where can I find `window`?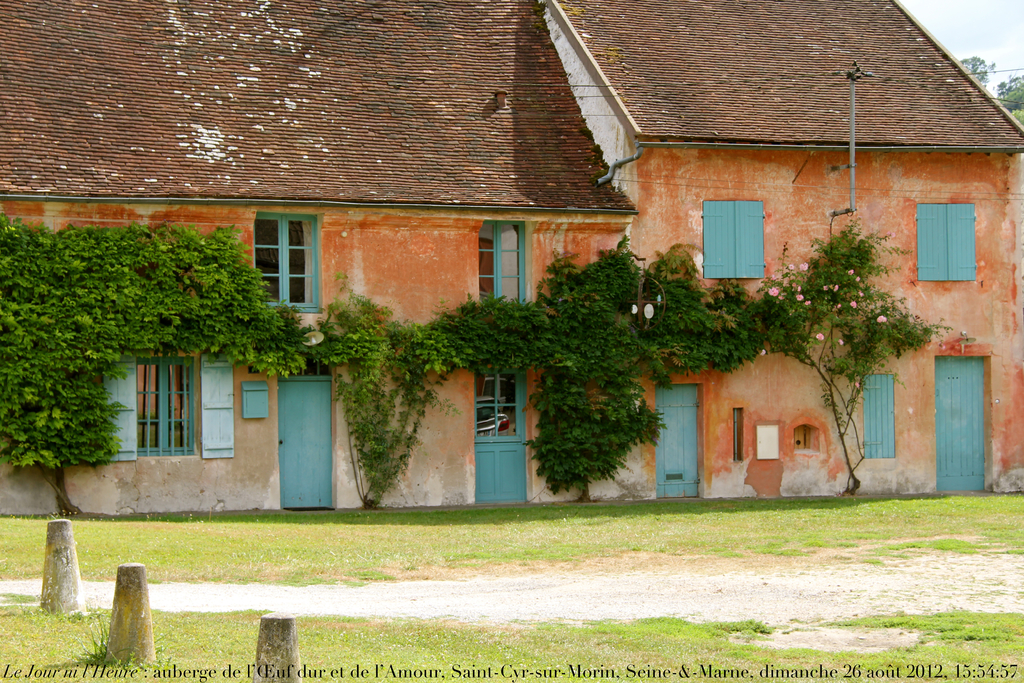
You can find it at locate(135, 358, 196, 457).
